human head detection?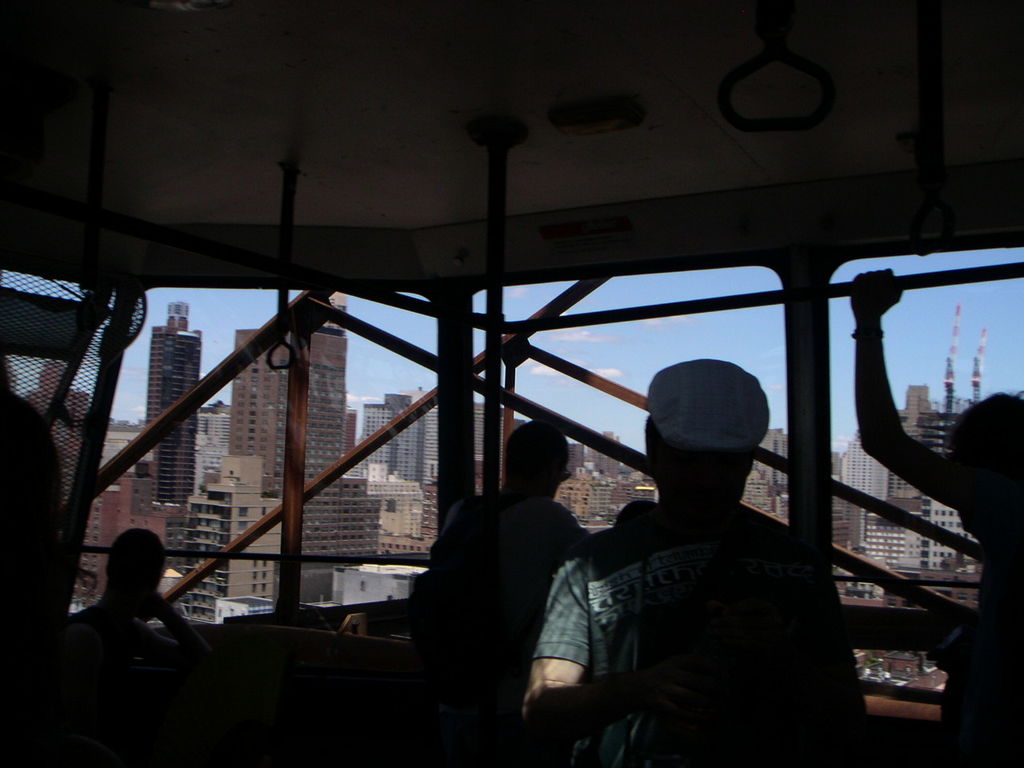
{"left": 503, "top": 419, "right": 567, "bottom": 506}
